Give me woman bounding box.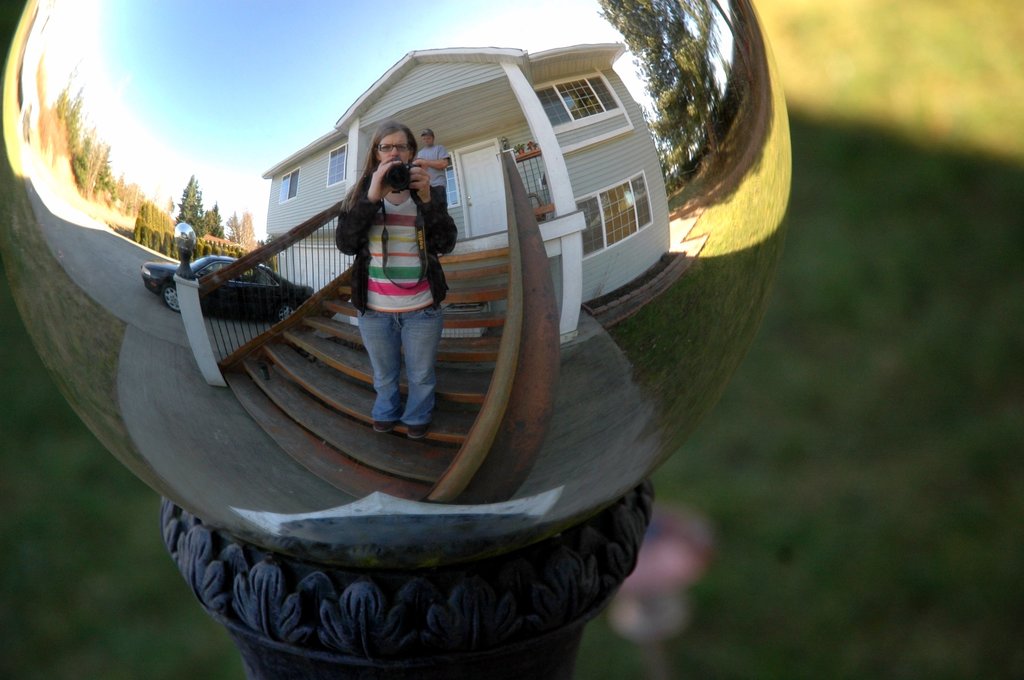
Rect(332, 121, 457, 432).
